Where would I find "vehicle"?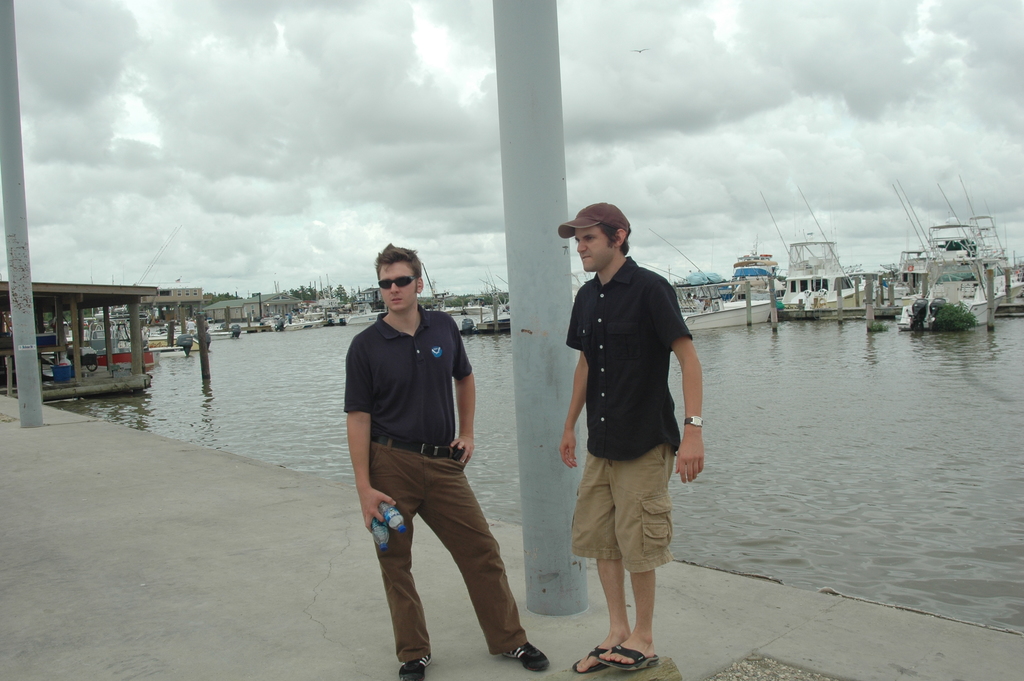
At <bbox>660, 263, 785, 321</bbox>.
